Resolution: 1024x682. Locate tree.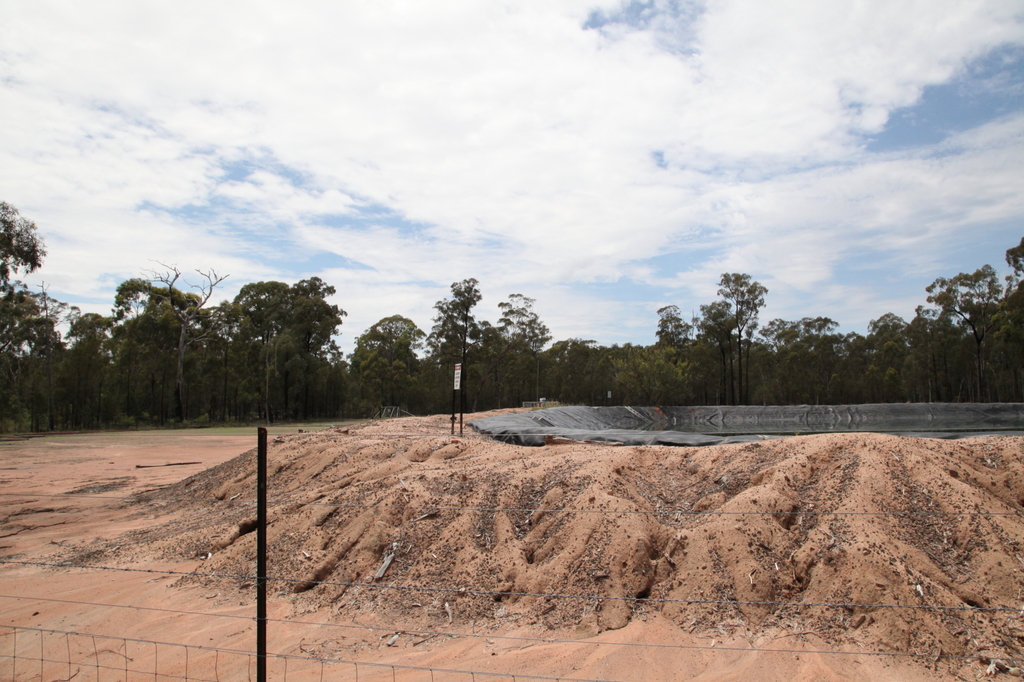
[990,241,1023,404].
